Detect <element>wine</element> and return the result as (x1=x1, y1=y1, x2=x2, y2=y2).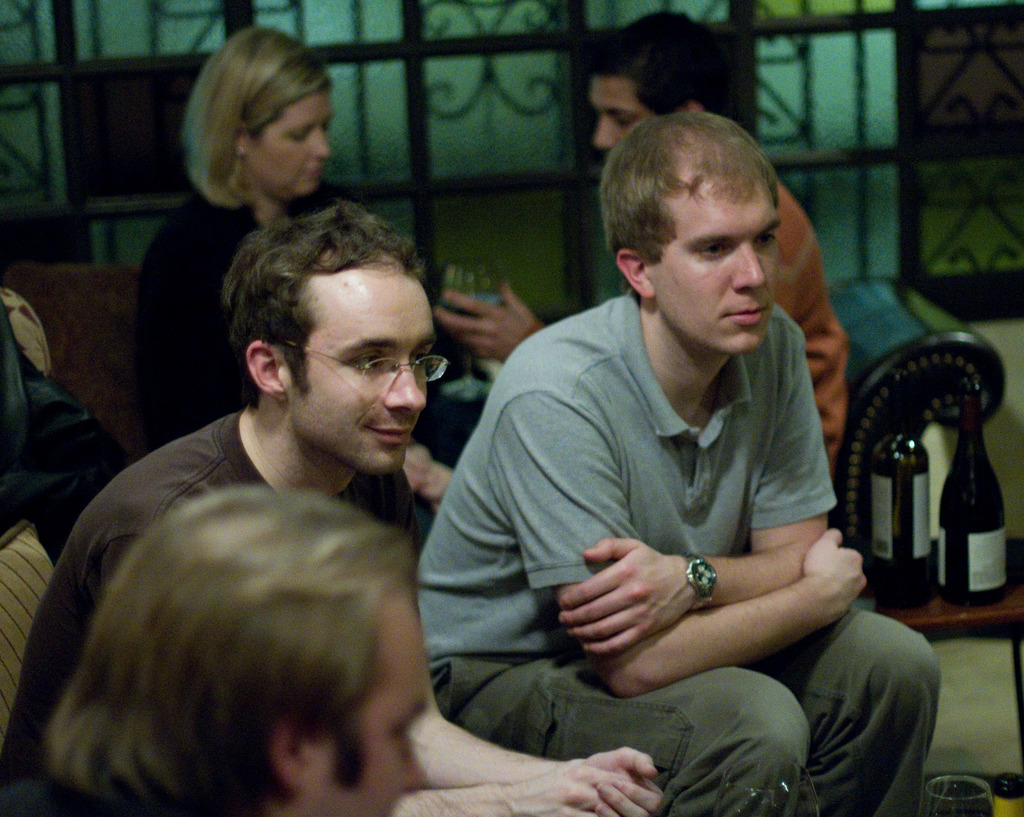
(x1=874, y1=393, x2=934, y2=609).
